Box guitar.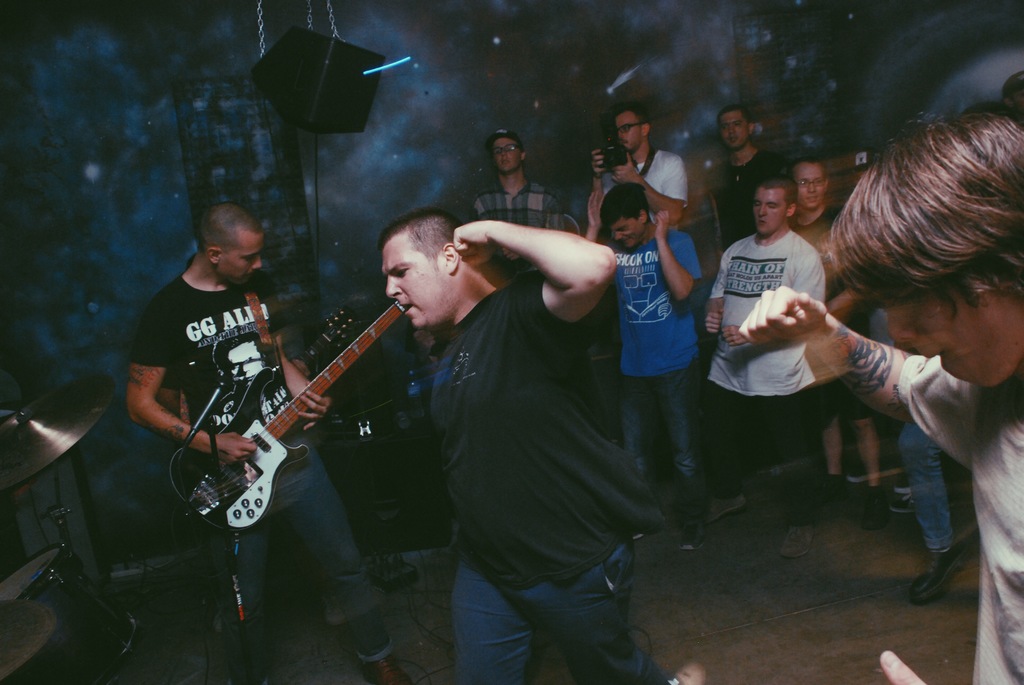
detection(166, 269, 420, 542).
